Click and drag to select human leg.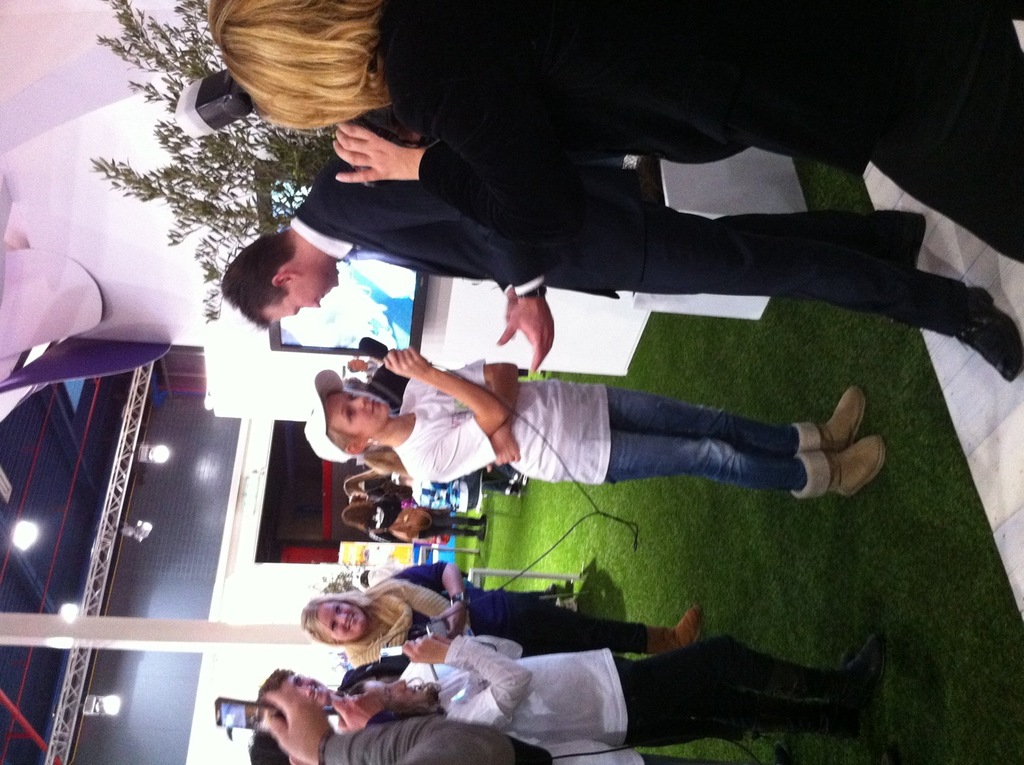
Selection: 594,633,881,669.
